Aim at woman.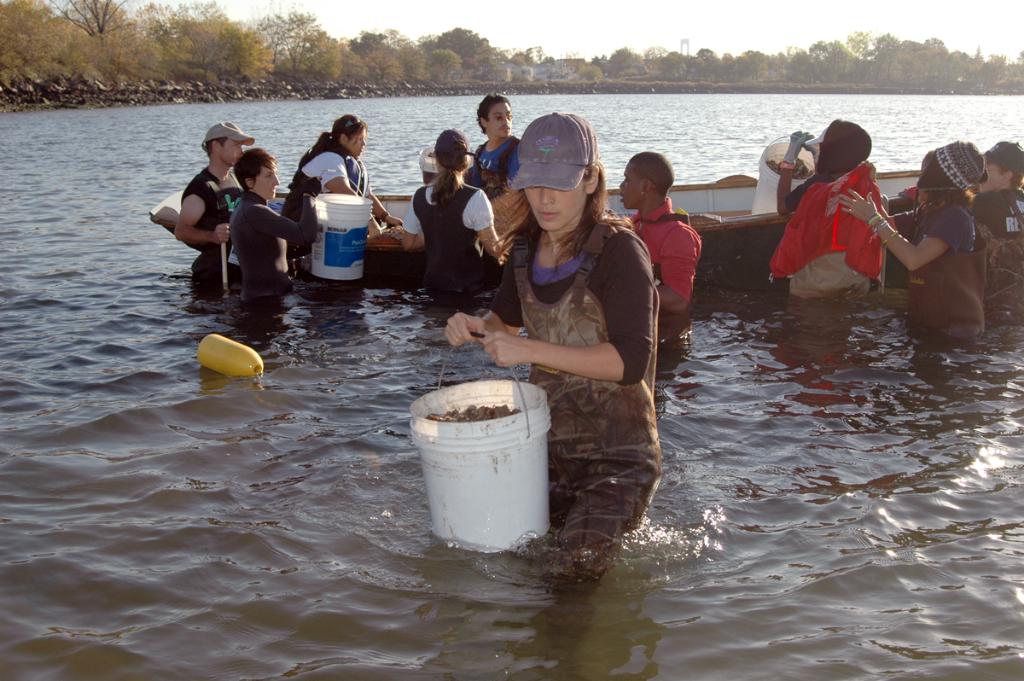
Aimed at 465/81/535/247.
